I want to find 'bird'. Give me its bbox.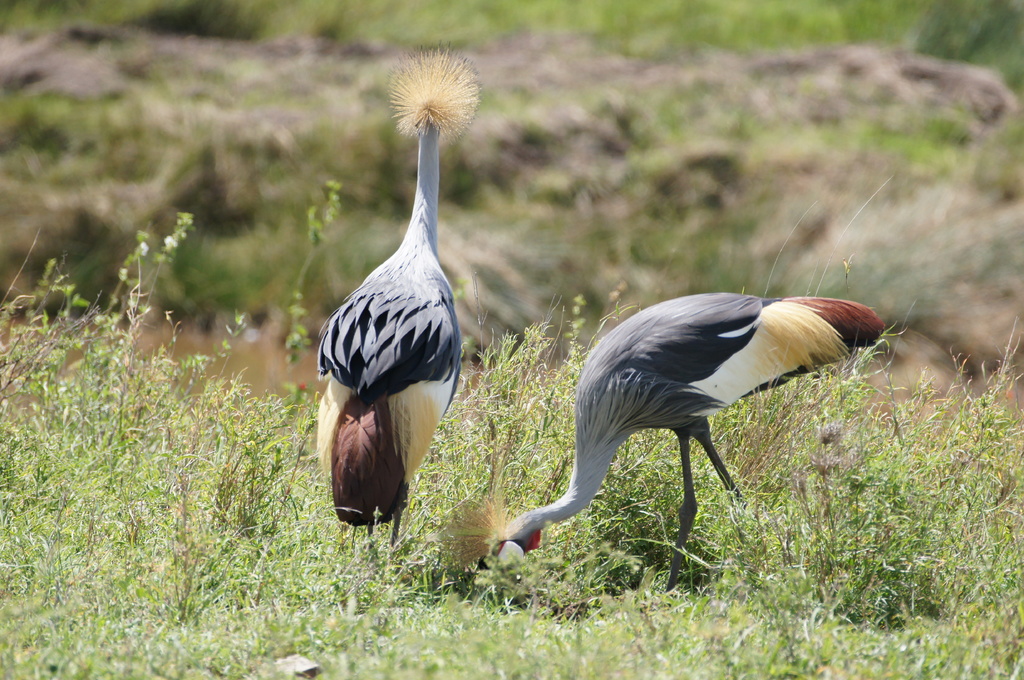
rect(489, 285, 899, 572).
